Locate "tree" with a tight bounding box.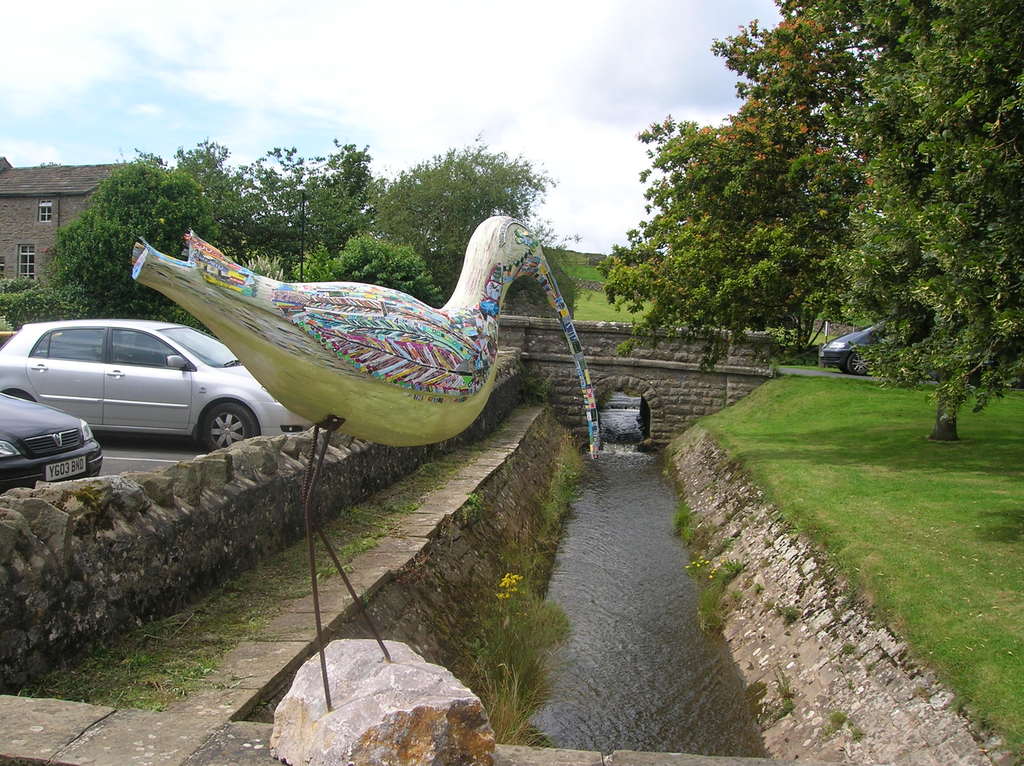
311 133 388 214.
